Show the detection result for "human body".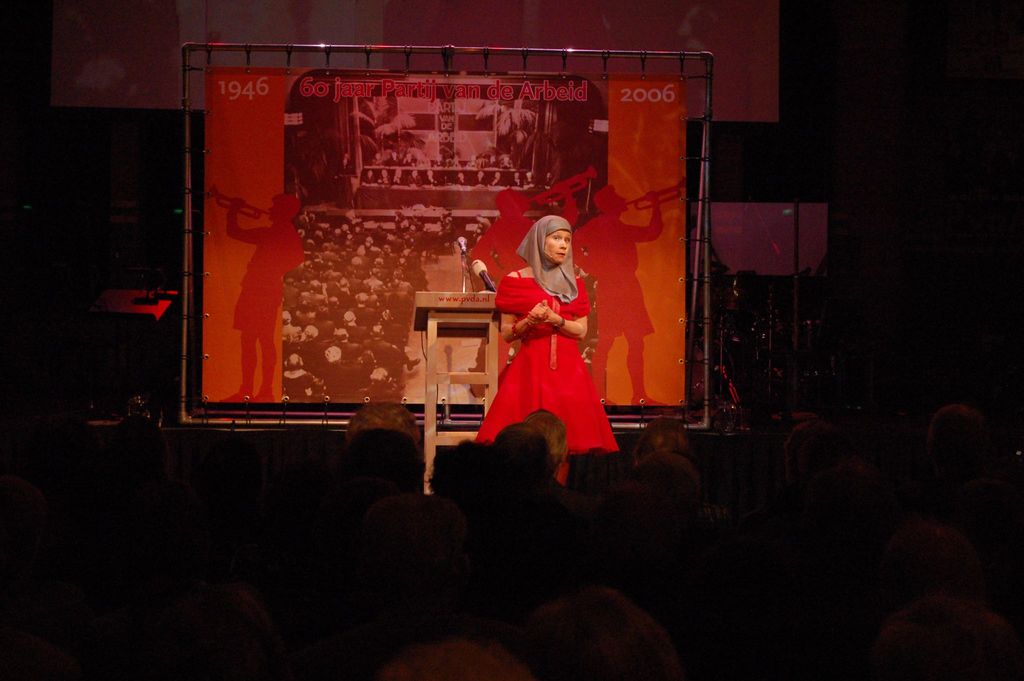
{"x1": 473, "y1": 204, "x2": 605, "y2": 463}.
